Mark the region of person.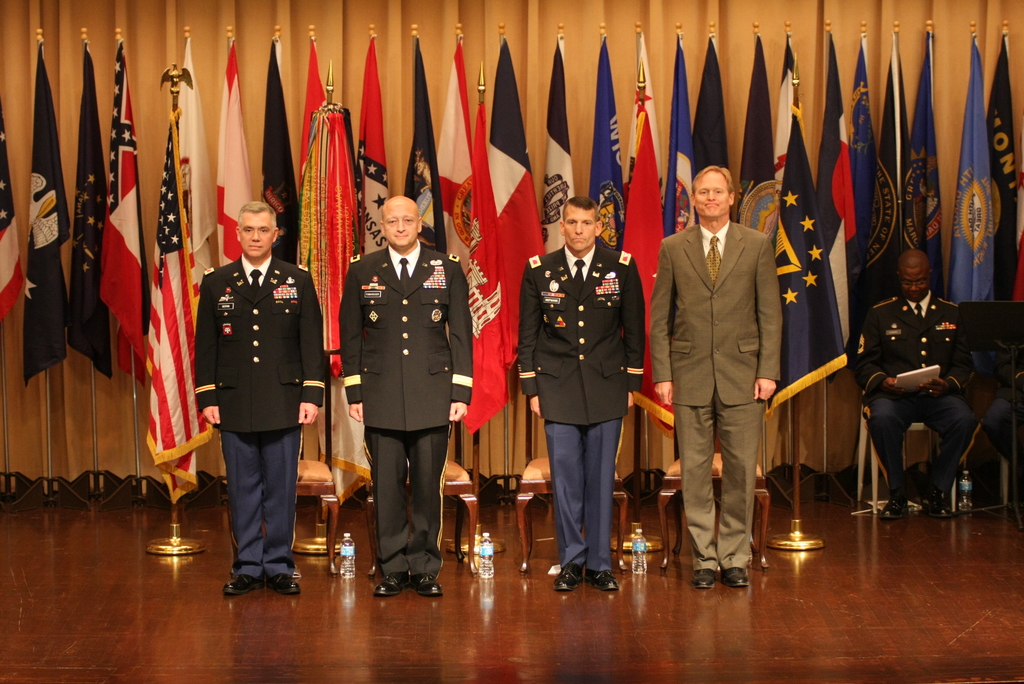
Region: rect(653, 159, 783, 597).
